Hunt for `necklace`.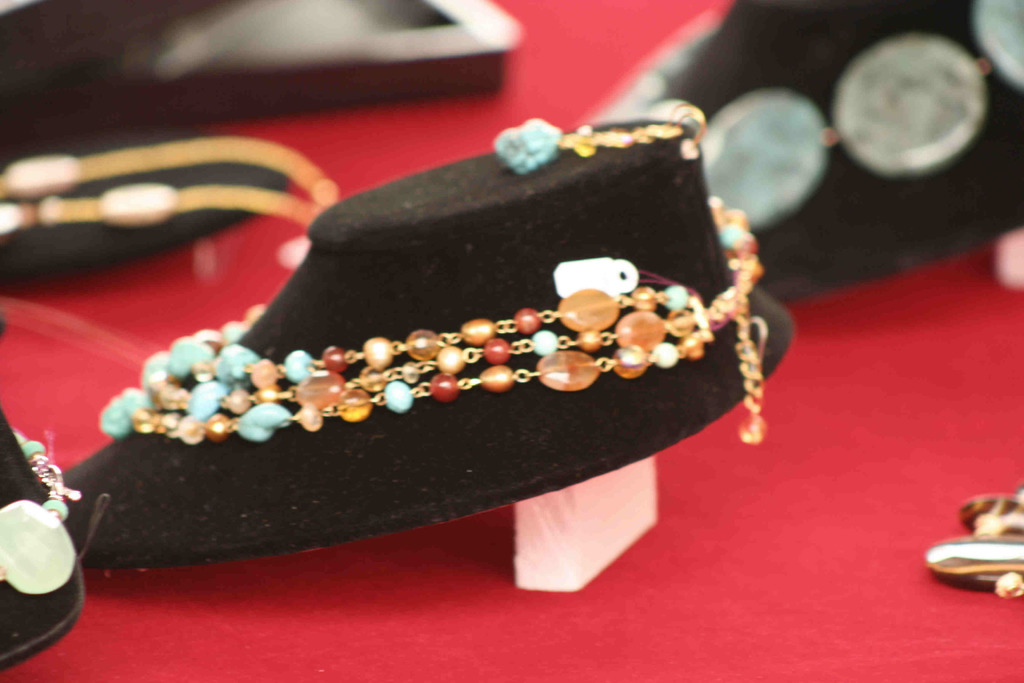
Hunted down at bbox=[0, 431, 79, 586].
